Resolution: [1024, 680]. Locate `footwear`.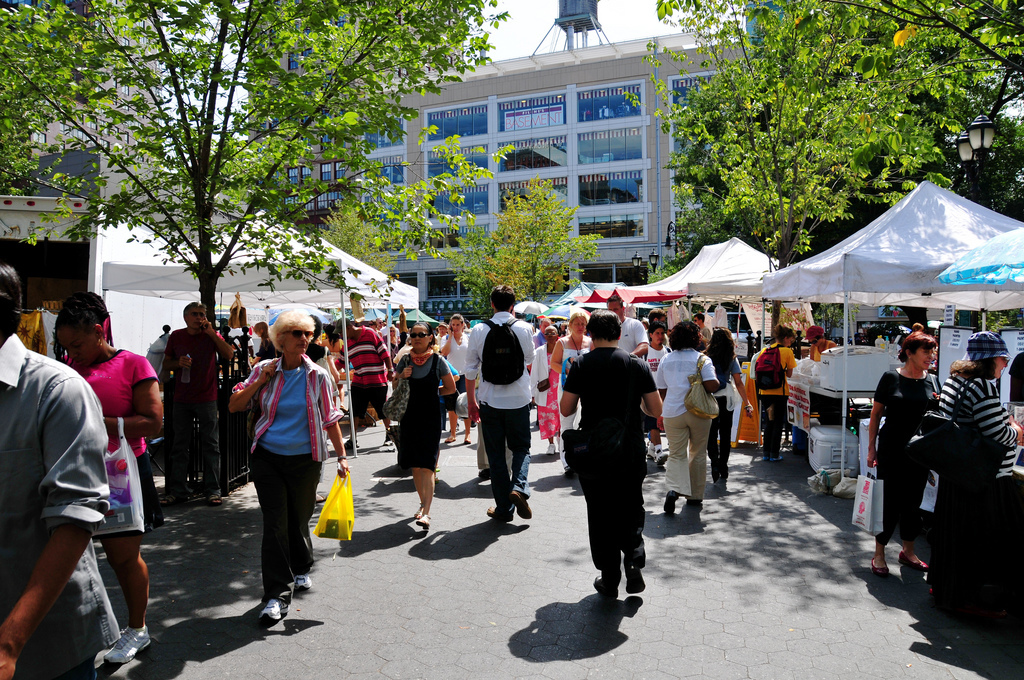
BBox(512, 489, 532, 519).
